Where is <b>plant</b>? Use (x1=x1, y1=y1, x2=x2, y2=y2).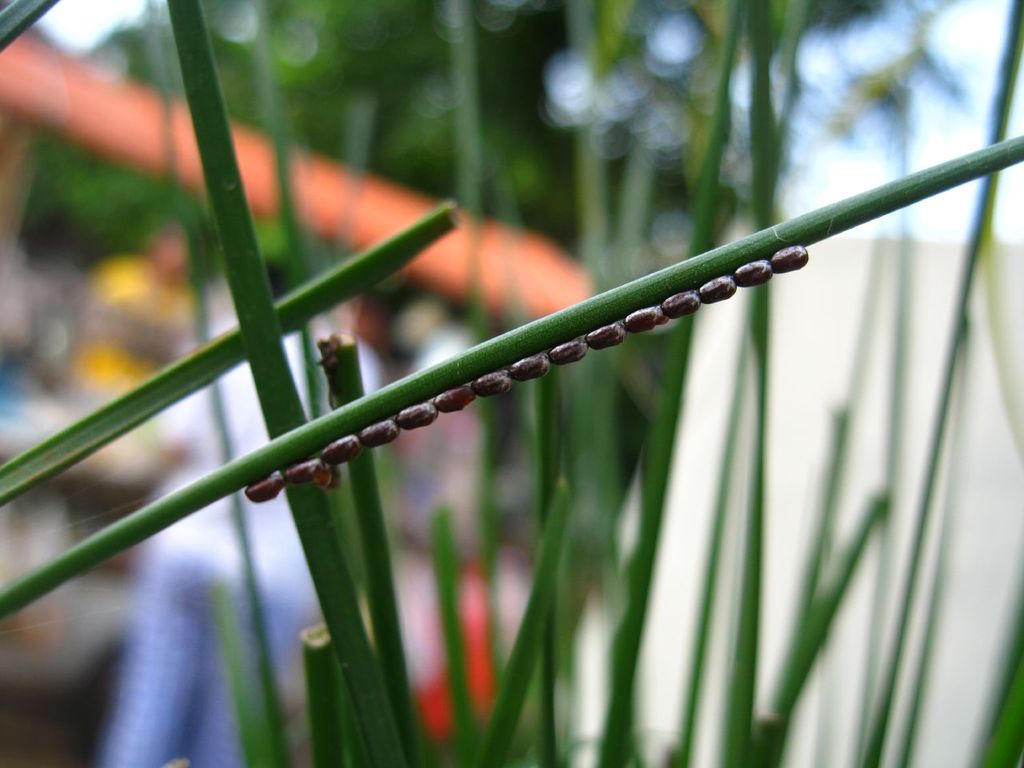
(x1=1, y1=23, x2=1023, y2=767).
